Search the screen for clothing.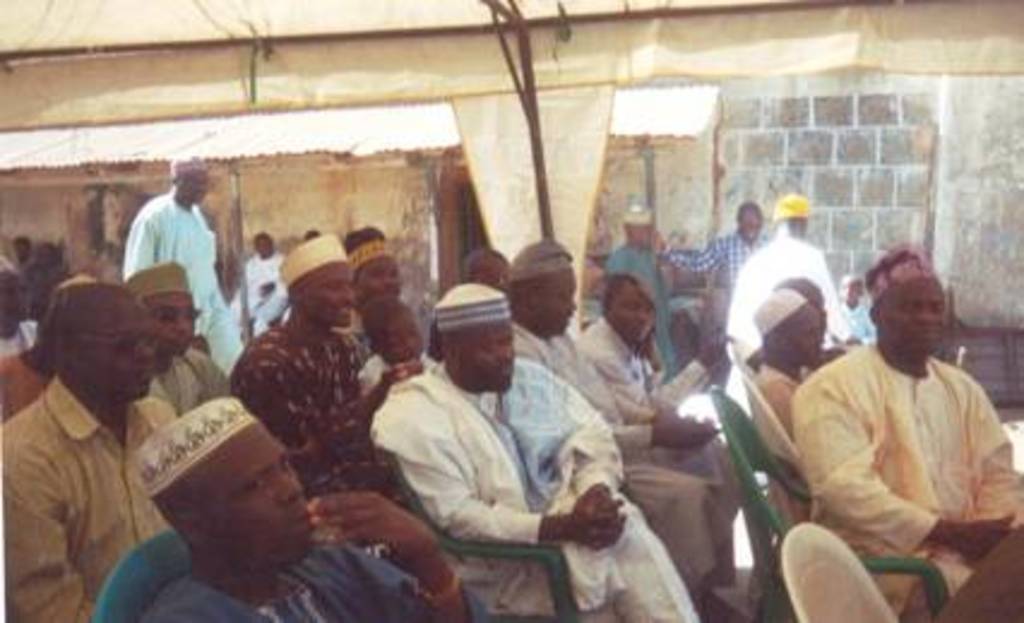
Found at {"x1": 793, "y1": 303, "x2": 1017, "y2": 585}.
